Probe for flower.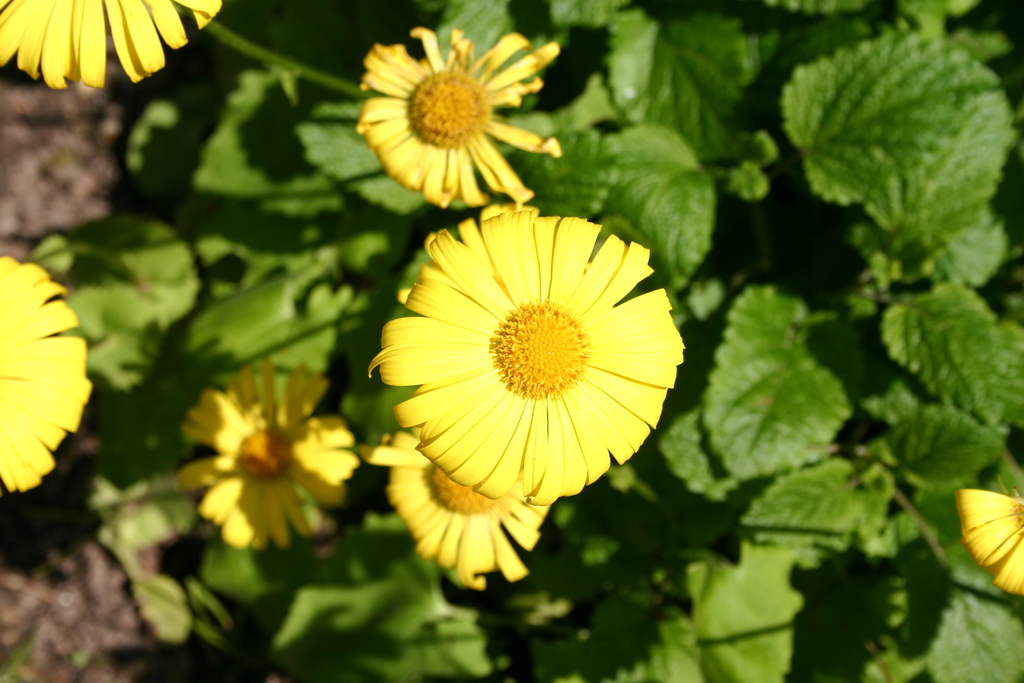
Probe result: x1=362, y1=431, x2=541, y2=582.
